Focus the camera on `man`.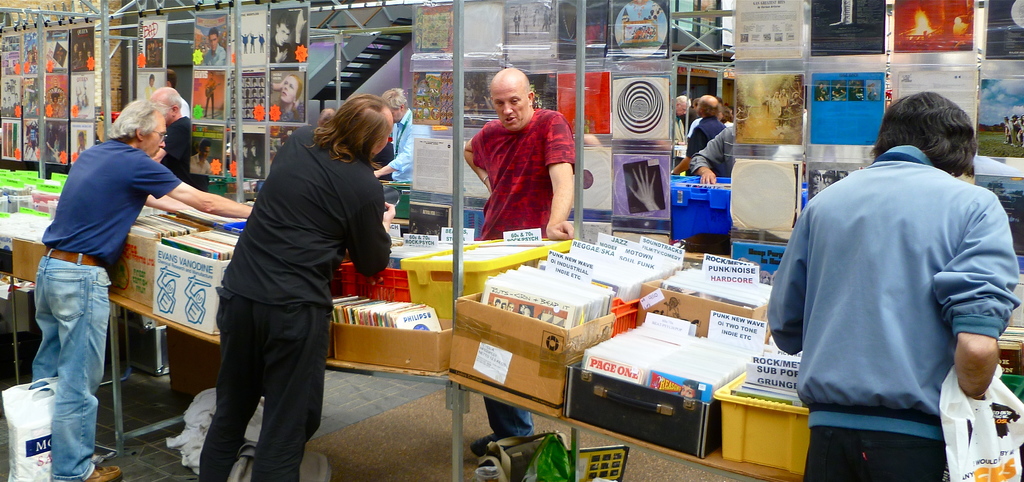
Focus region: BBox(141, 86, 203, 193).
